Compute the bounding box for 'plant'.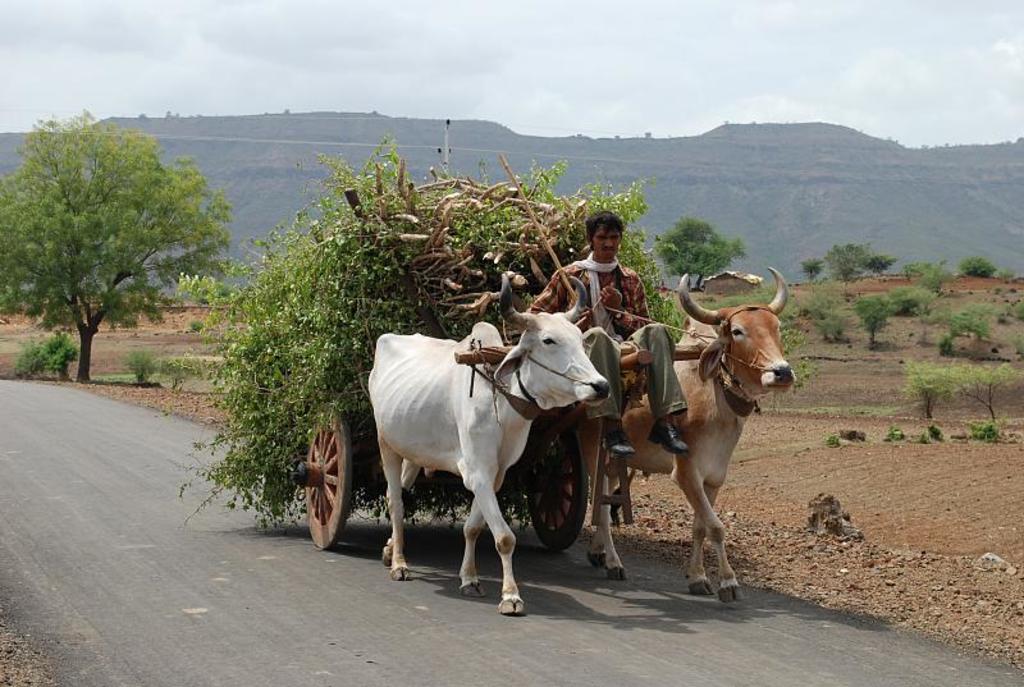
[826,431,842,446].
